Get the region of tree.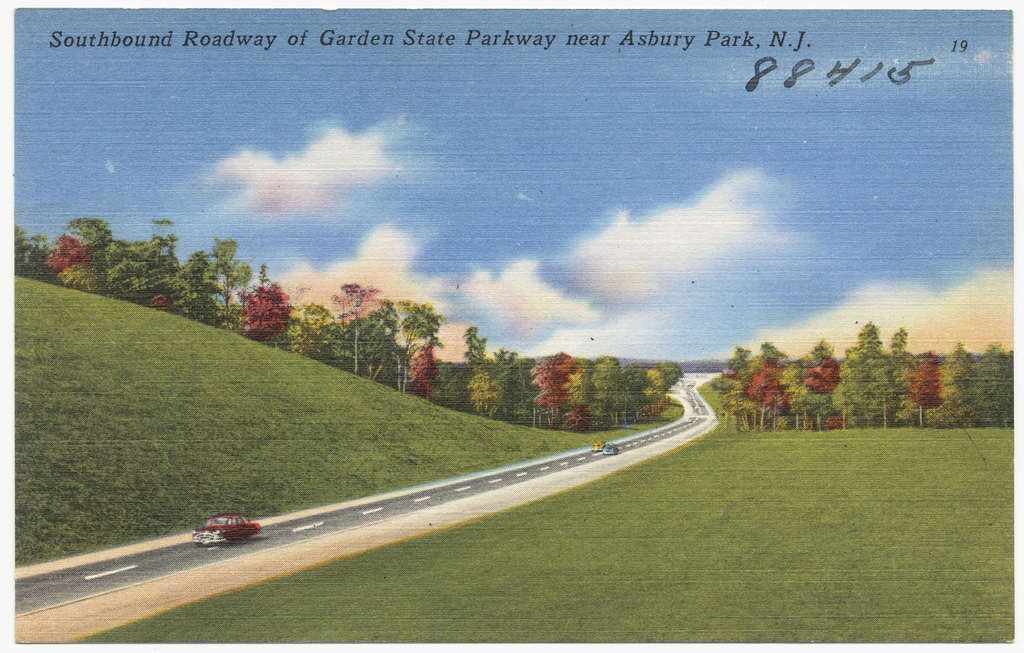
<box>590,355,625,423</box>.
